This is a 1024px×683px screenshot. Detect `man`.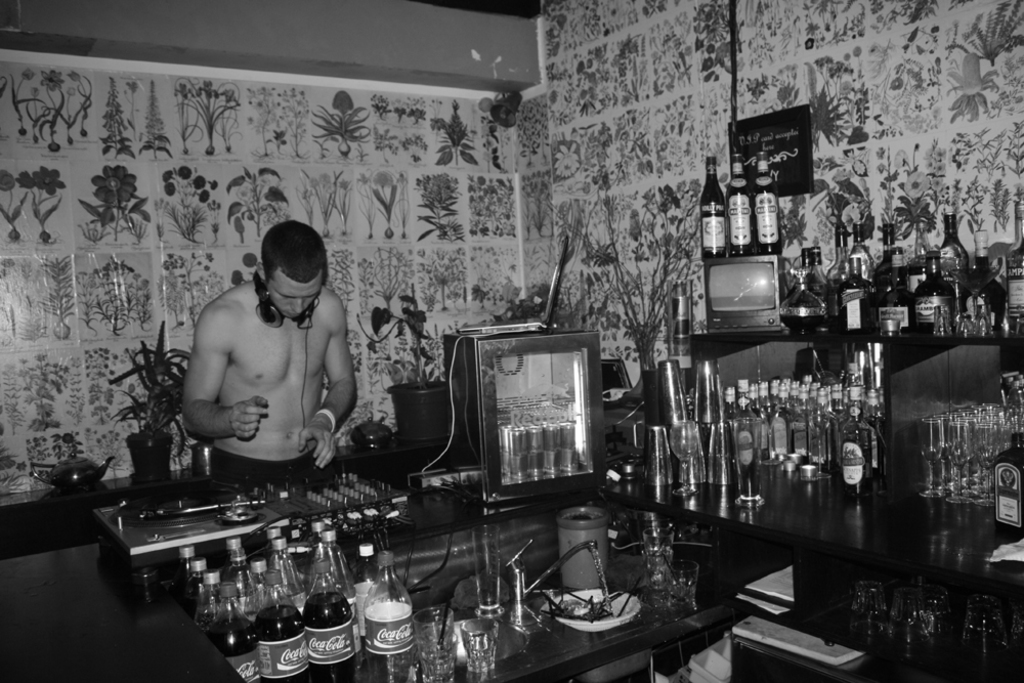
[x1=177, y1=231, x2=374, y2=520].
